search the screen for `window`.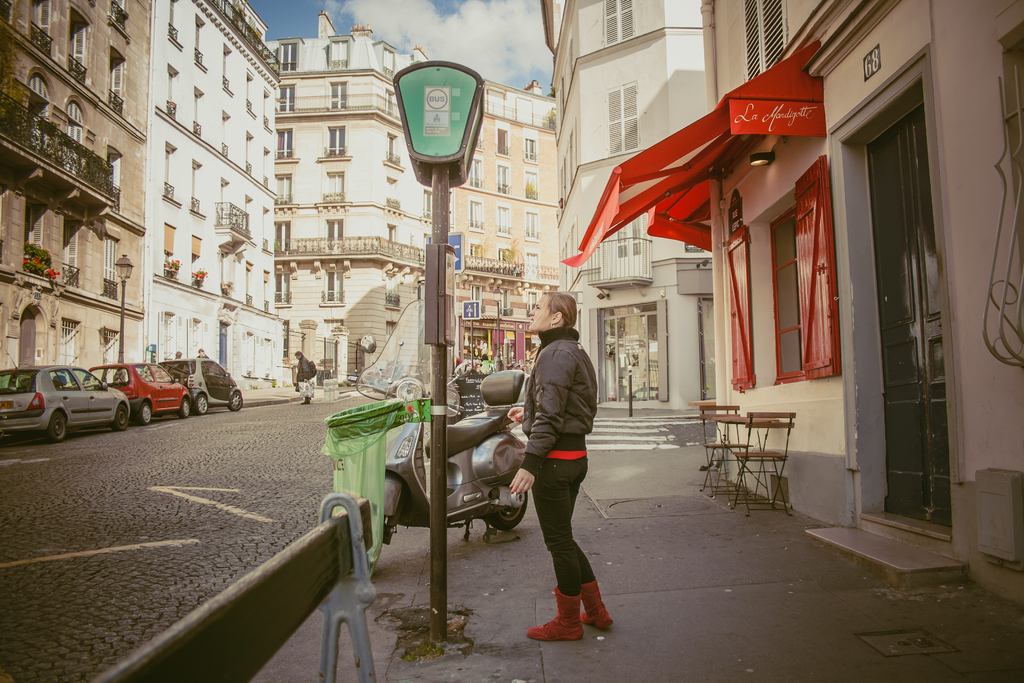
Found at 319, 165, 348, 202.
